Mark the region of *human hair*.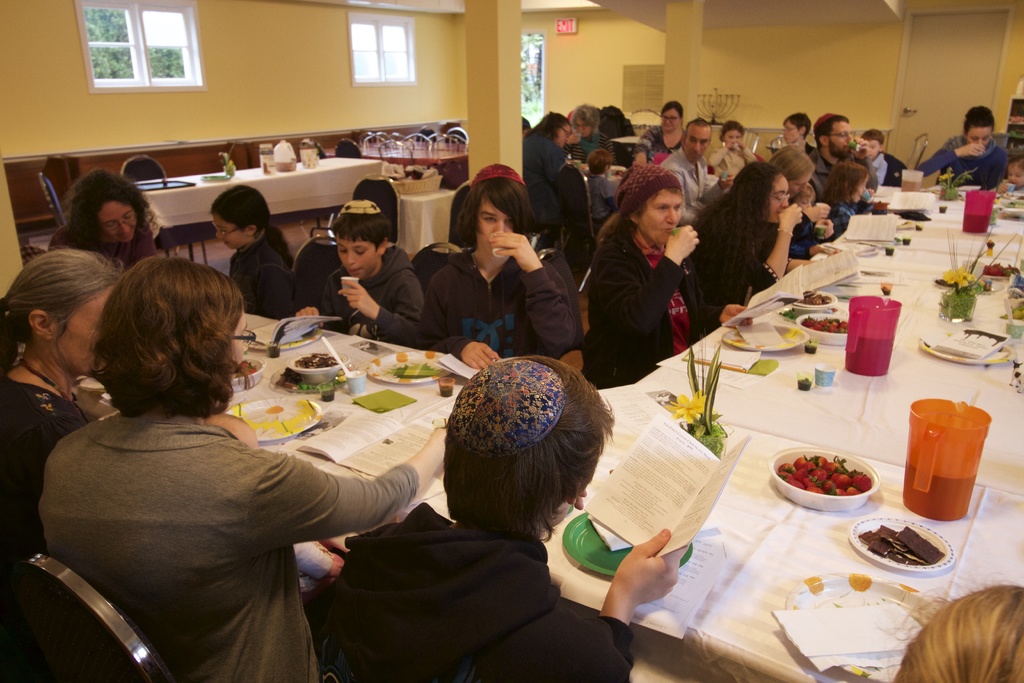
Region: detection(813, 112, 849, 145).
